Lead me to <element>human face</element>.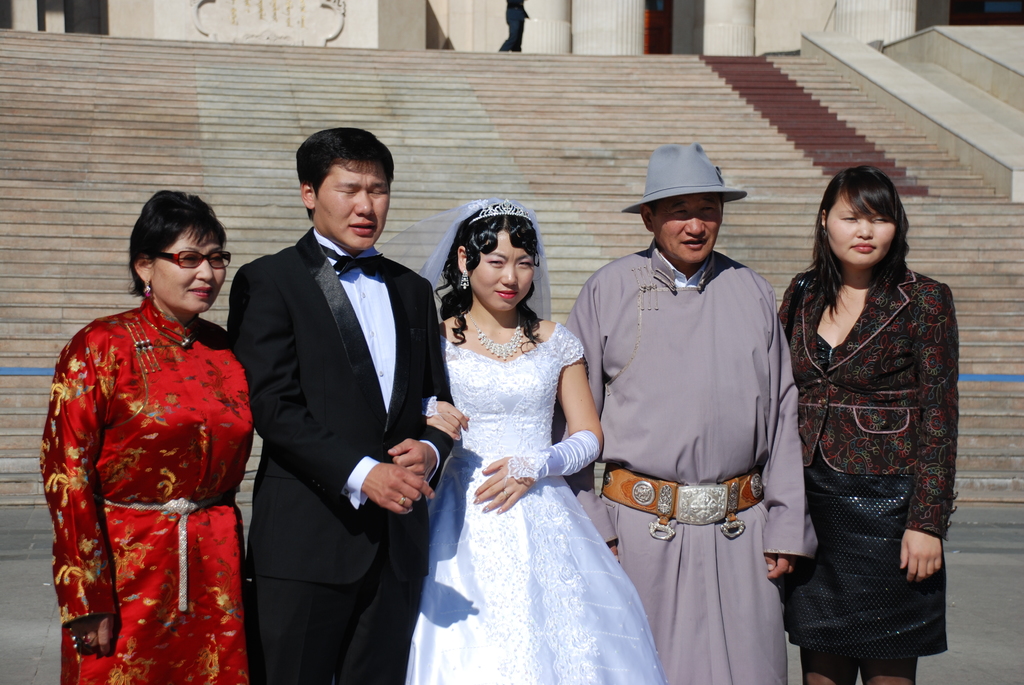
Lead to crop(652, 193, 721, 262).
